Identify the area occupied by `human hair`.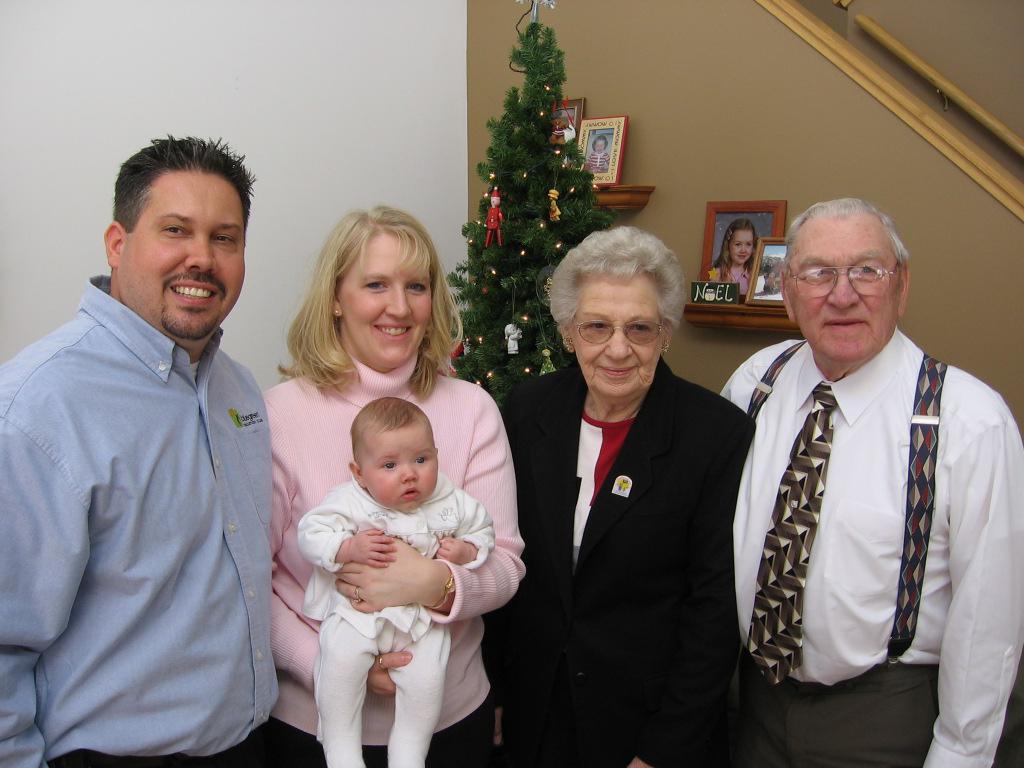
Area: bbox(349, 397, 437, 471).
